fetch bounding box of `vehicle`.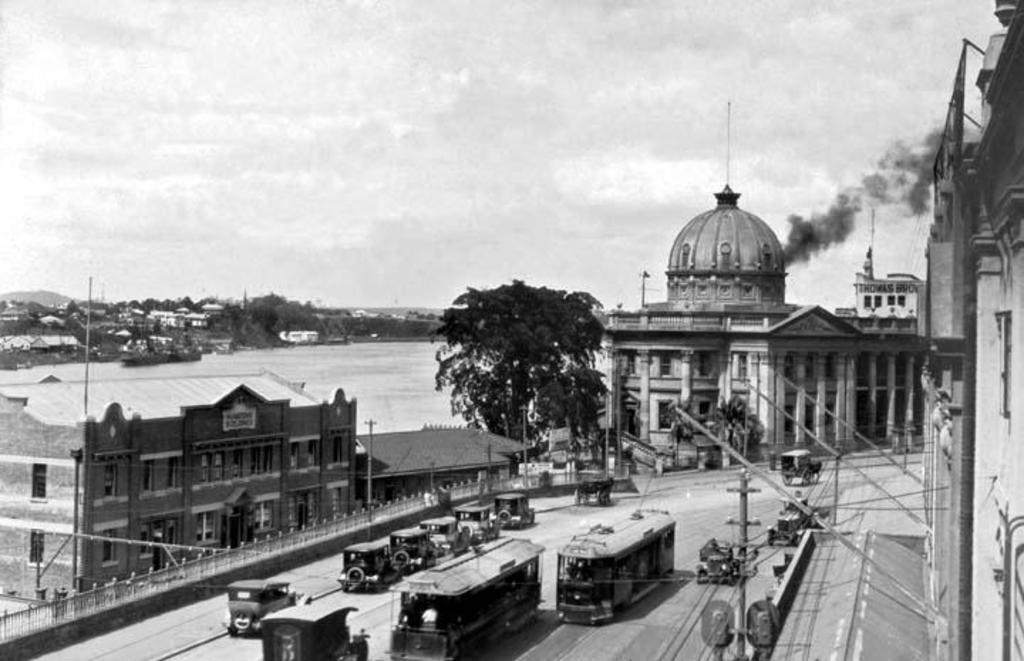
Bbox: box=[496, 492, 542, 527].
